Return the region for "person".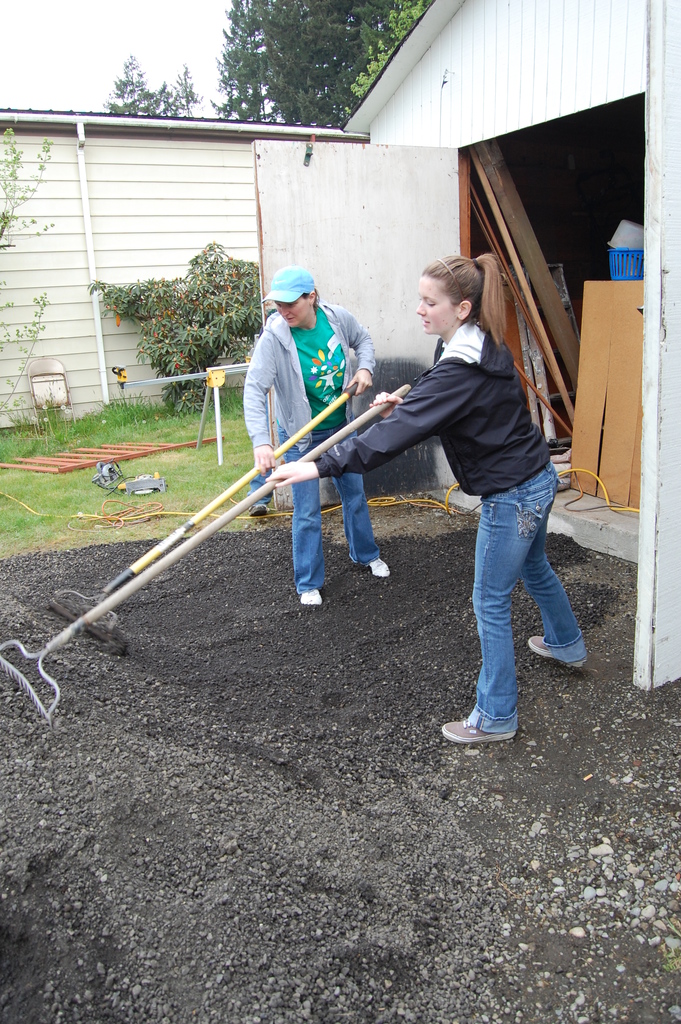
[x1=272, y1=248, x2=589, y2=739].
